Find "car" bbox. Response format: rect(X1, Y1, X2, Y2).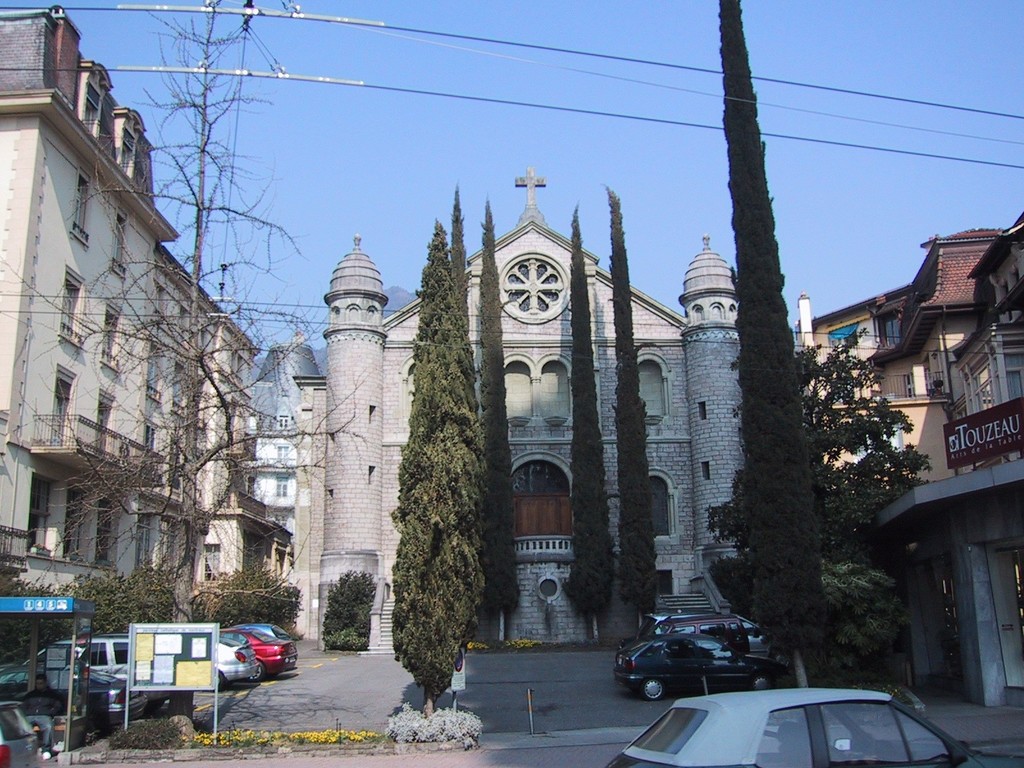
rect(22, 634, 172, 712).
